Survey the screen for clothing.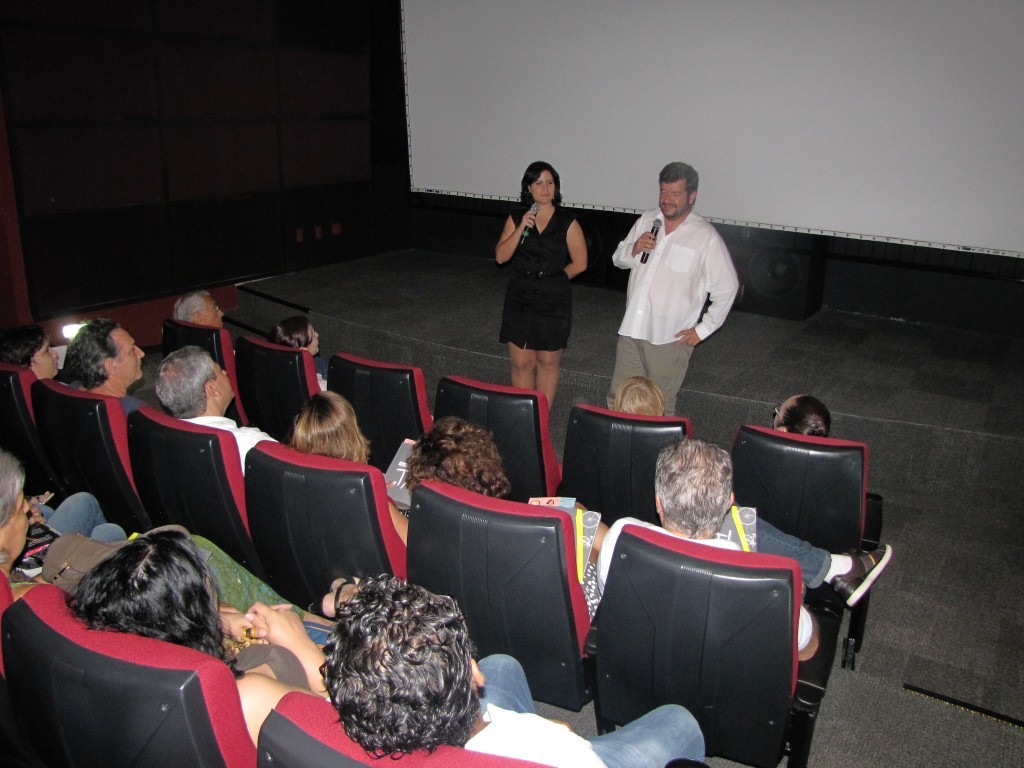
Survey found: bbox=[224, 642, 315, 692].
